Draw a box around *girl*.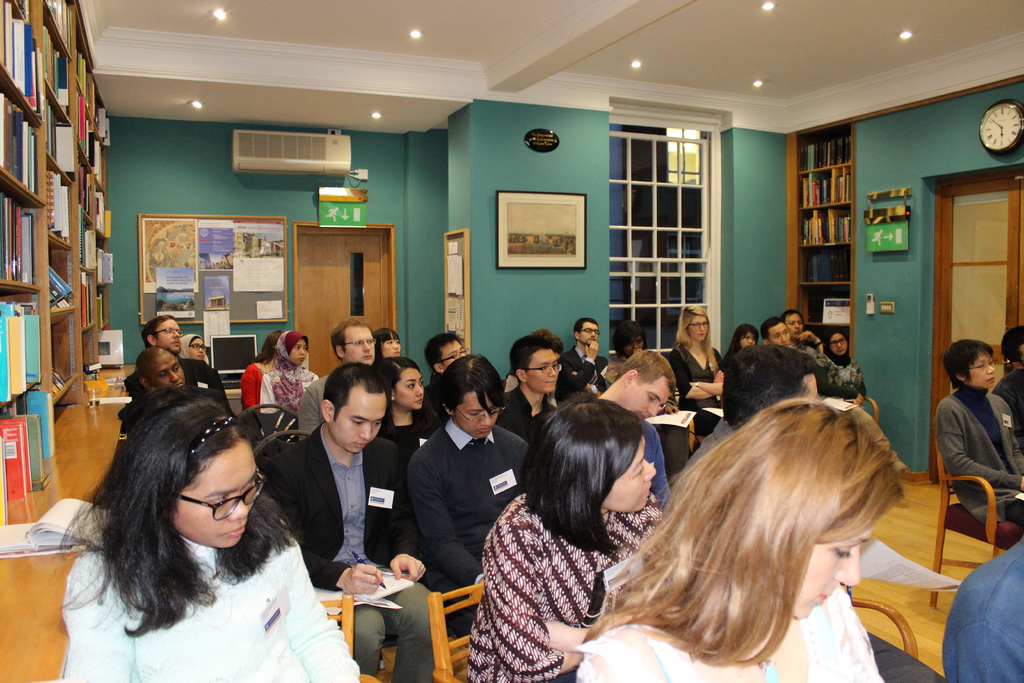
box=[372, 327, 403, 361].
